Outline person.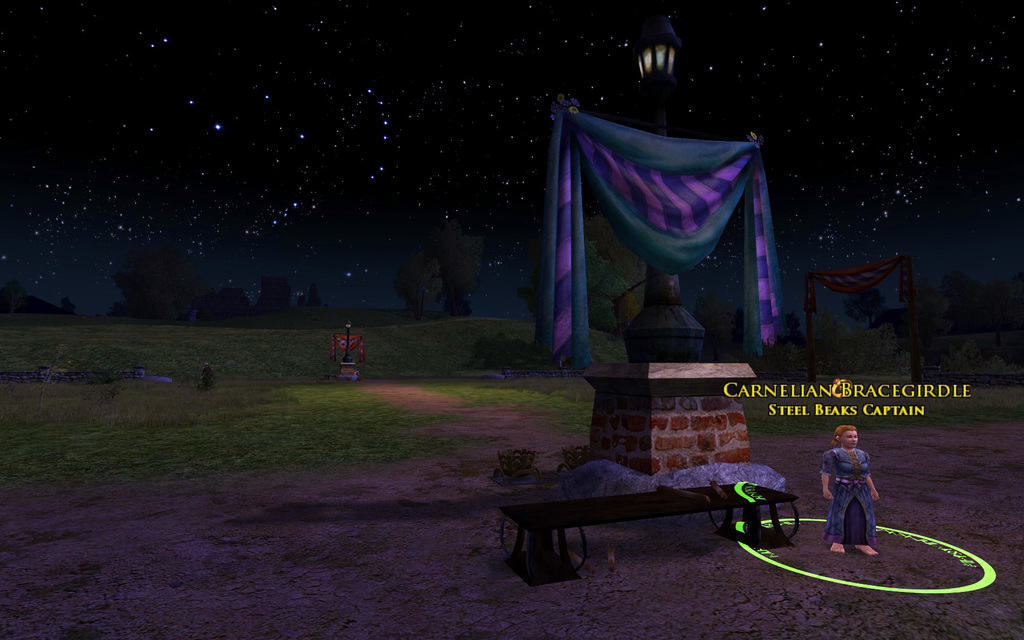
Outline: bbox(831, 426, 883, 554).
